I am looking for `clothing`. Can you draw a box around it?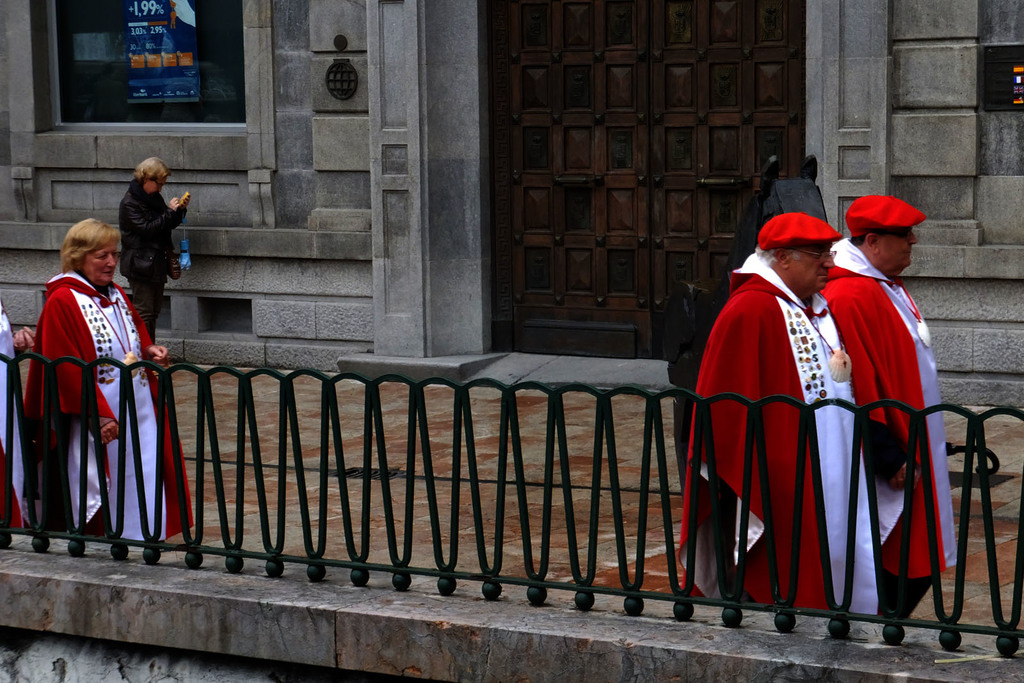
Sure, the bounding box is box(0, 311, 26, 546).
